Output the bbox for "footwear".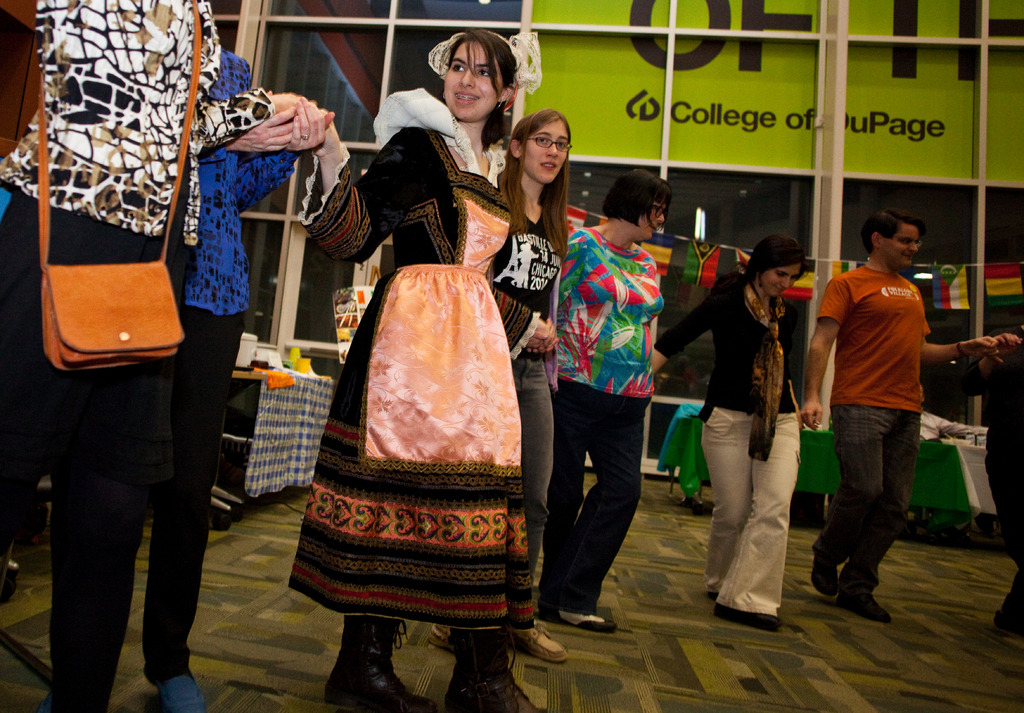
714:604:786:634.
